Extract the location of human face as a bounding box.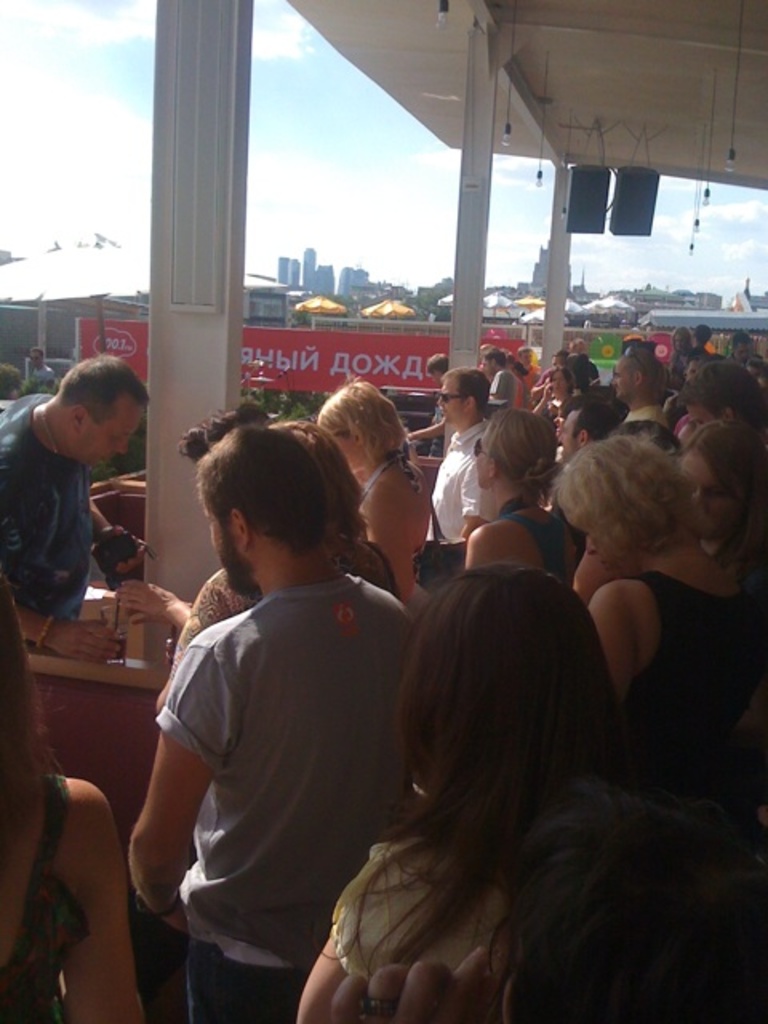
587/528/616/570.
